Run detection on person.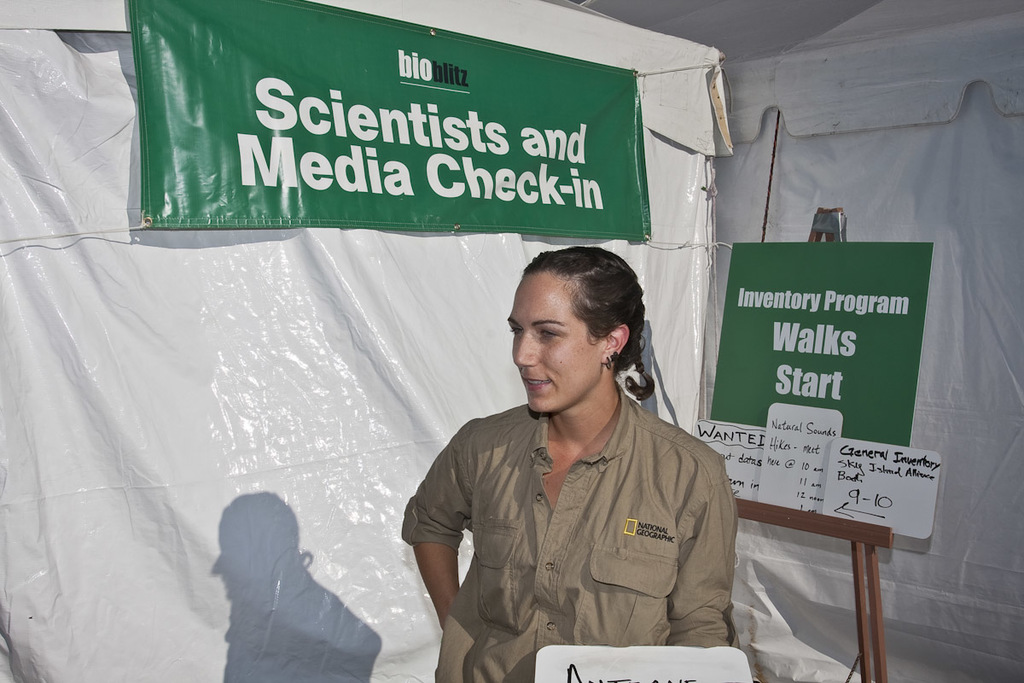
Result: BBox(414, 236, 754, 681).
